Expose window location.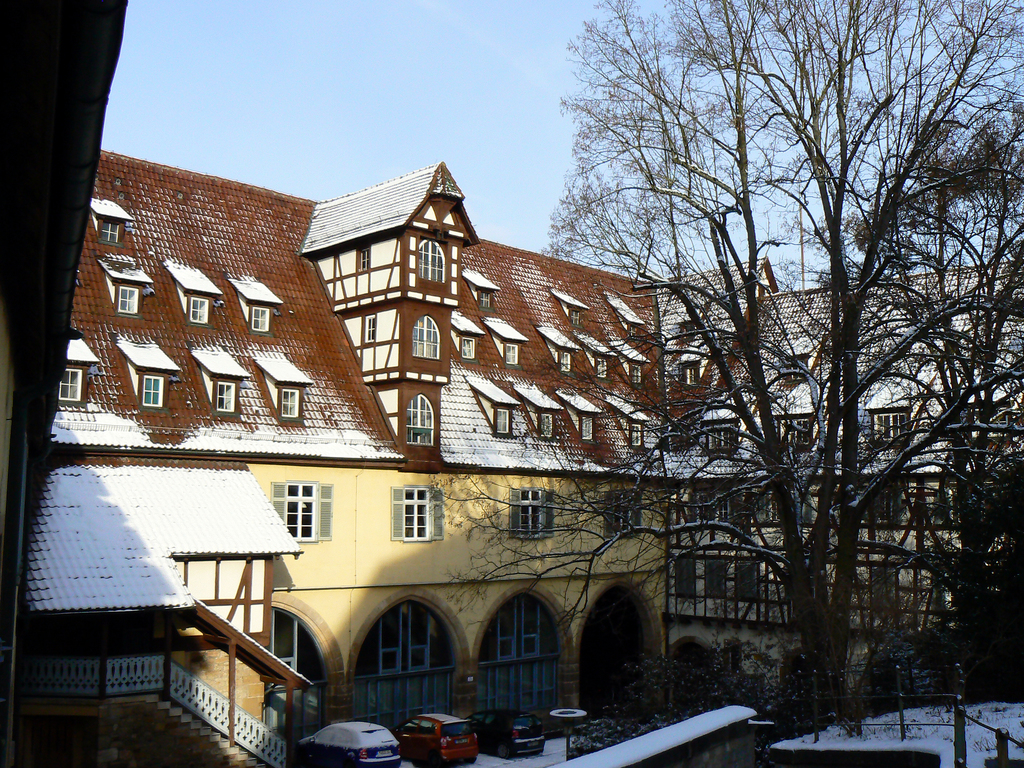
Exposed at [272,608,321,684].
